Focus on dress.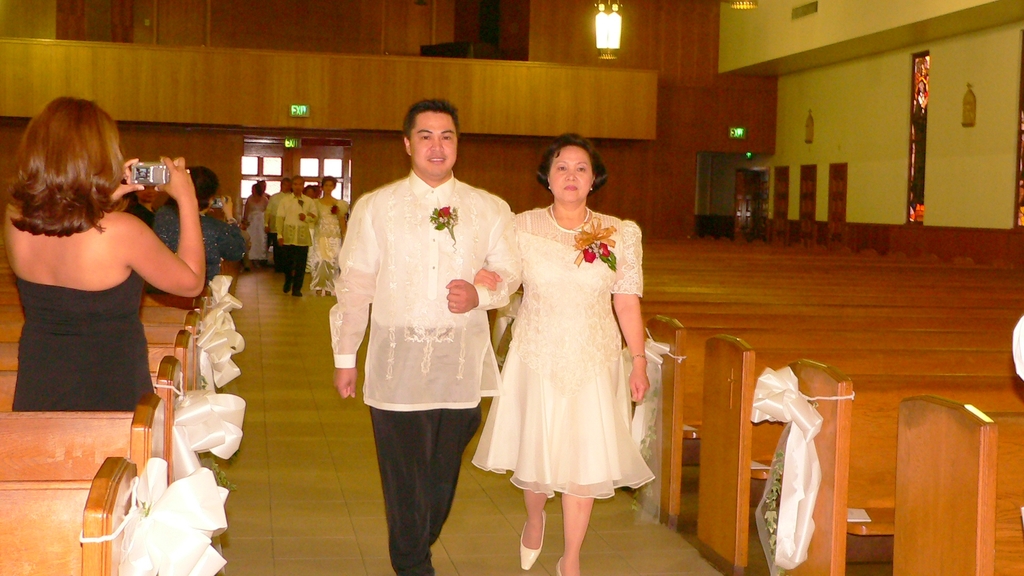
Focused at 472 175 649 510.
